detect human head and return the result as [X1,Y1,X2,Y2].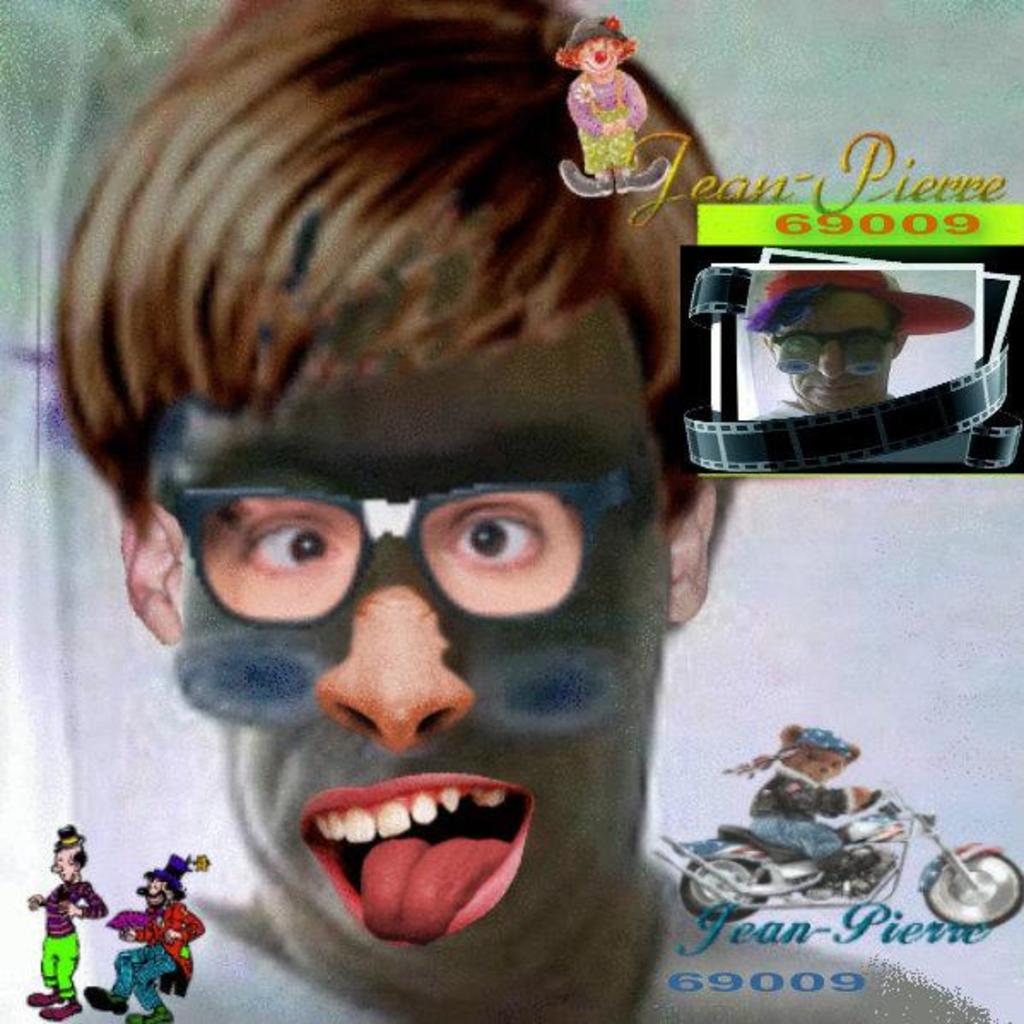
[130,846,186,909].
